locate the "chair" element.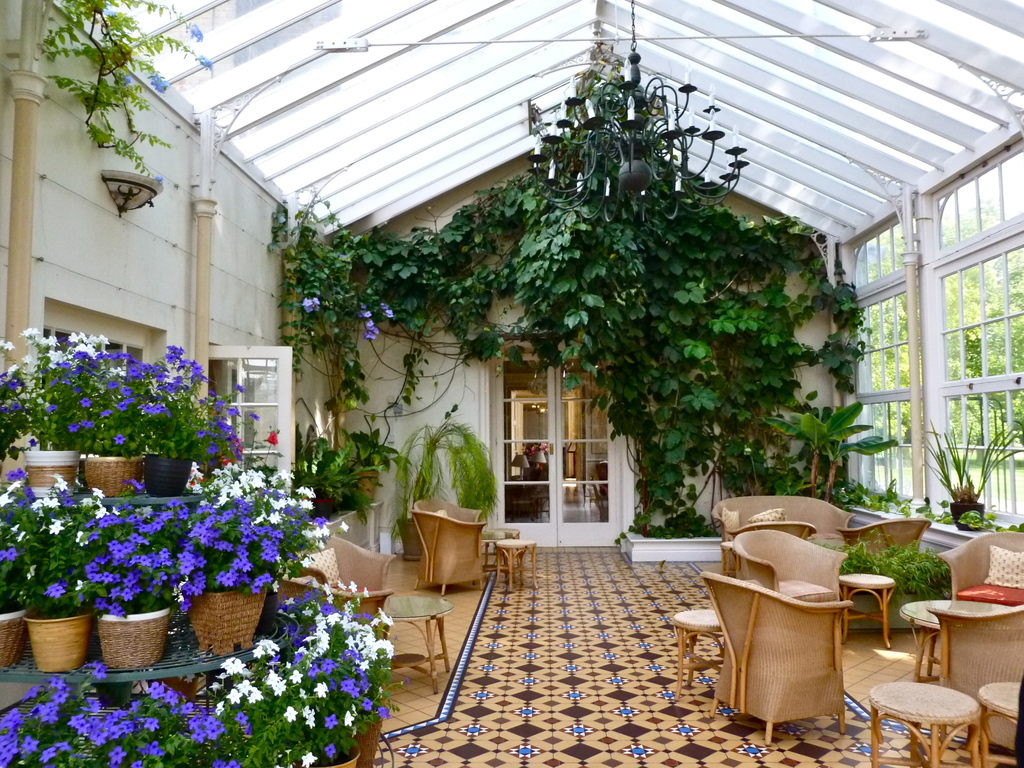
Element bbox: (left=730, top=526, right=844, bottom=623).
